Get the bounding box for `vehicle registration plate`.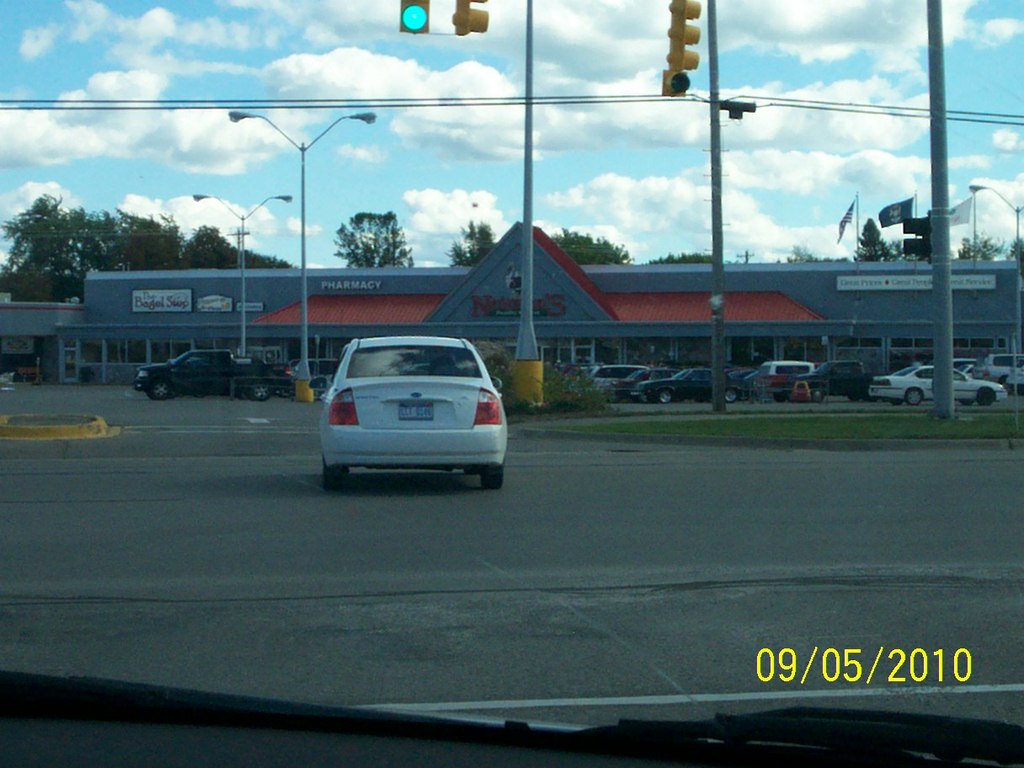
{"left": 397, "top": 404, "right": 435, "bottom": 422}.
